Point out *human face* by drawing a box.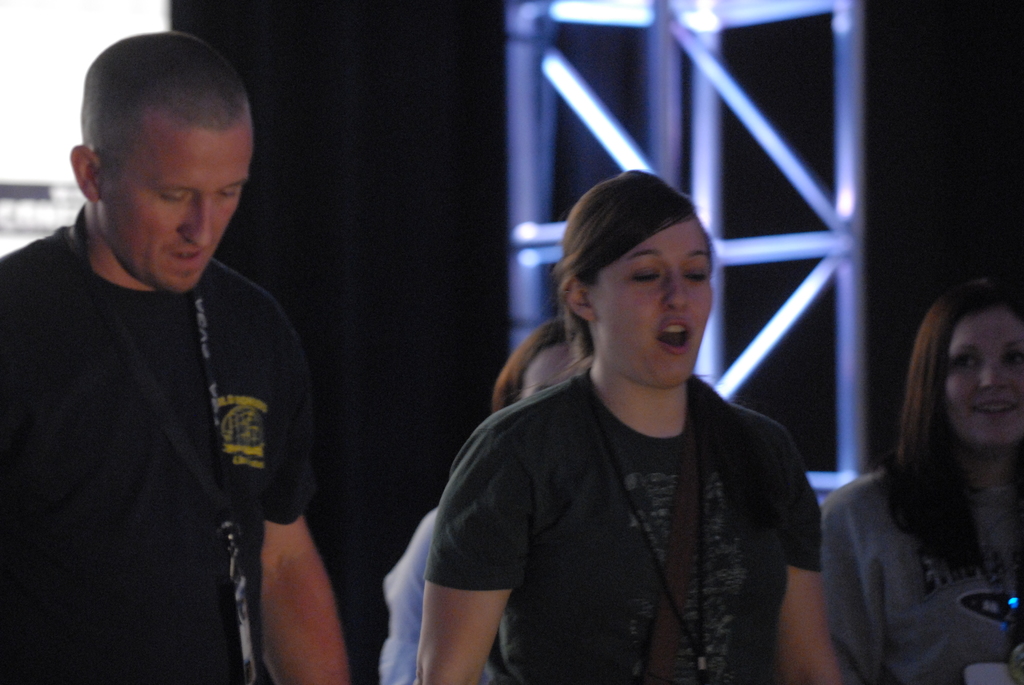
Rect(947, 315, 1023, 445).
